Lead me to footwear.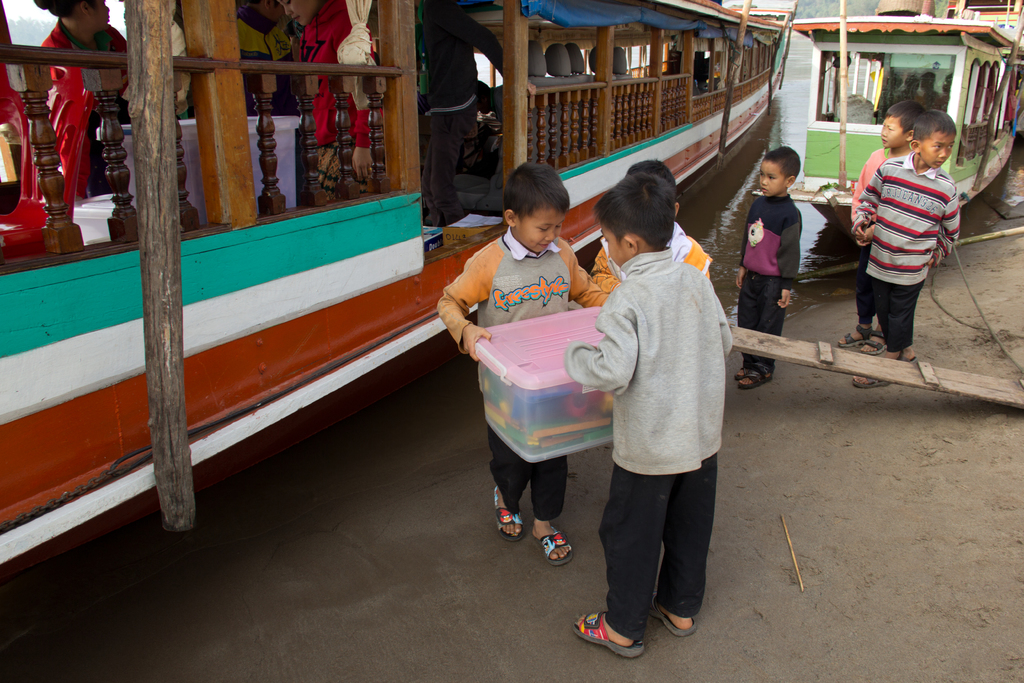
Lead to 532,518,572,562.
